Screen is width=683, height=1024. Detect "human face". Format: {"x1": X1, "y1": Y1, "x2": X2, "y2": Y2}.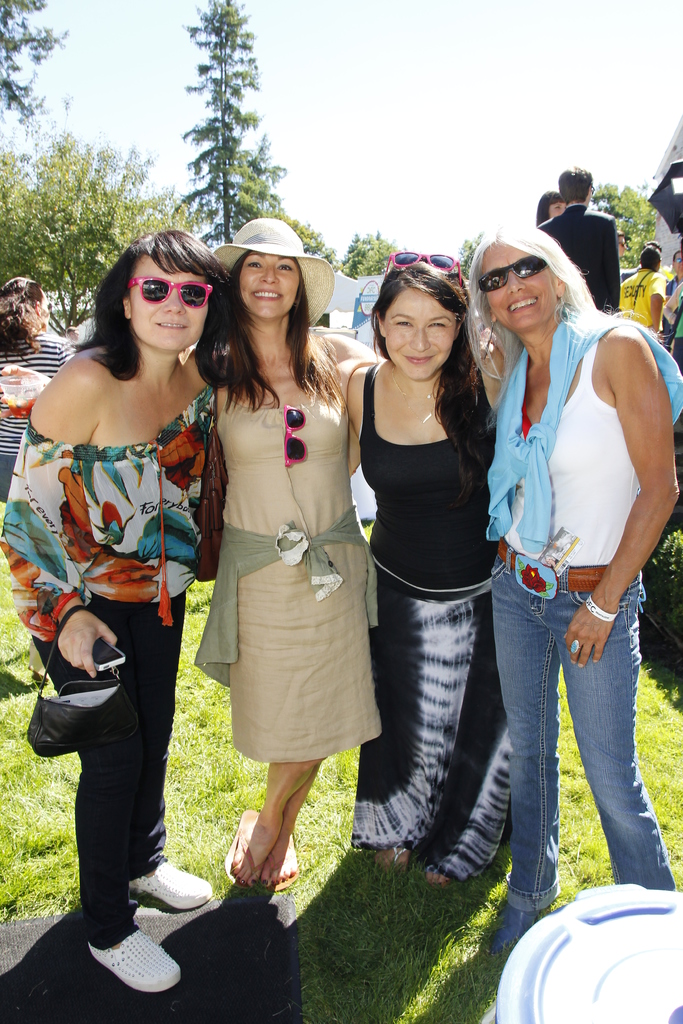
{"x1": 129, "y1": 252, "x2": 219, "y2": 351}.
